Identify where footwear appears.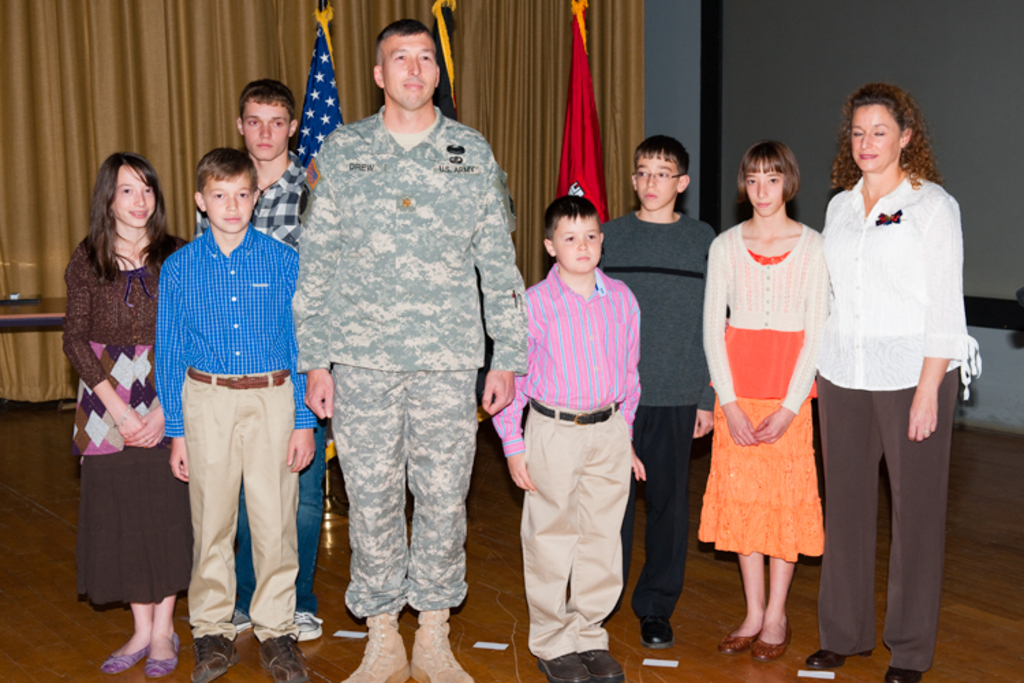
Appears at 807/642/877/673.
